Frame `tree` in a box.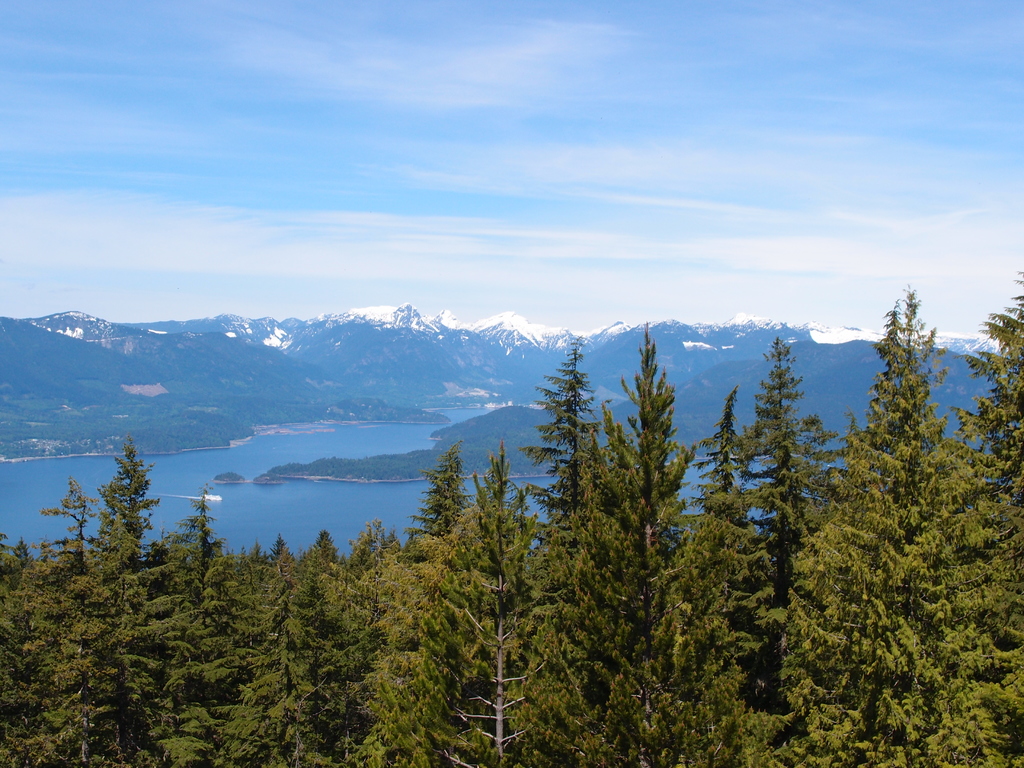
667/333/851/766.
